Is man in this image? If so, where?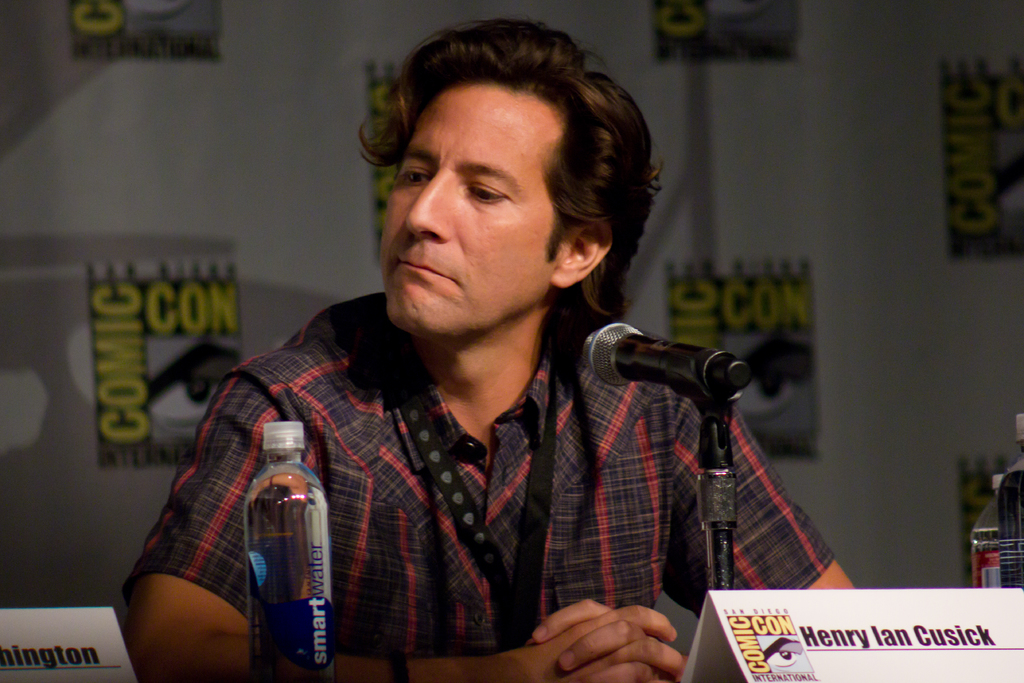
Yes, at bbox=[109, 11, 861, 682].
